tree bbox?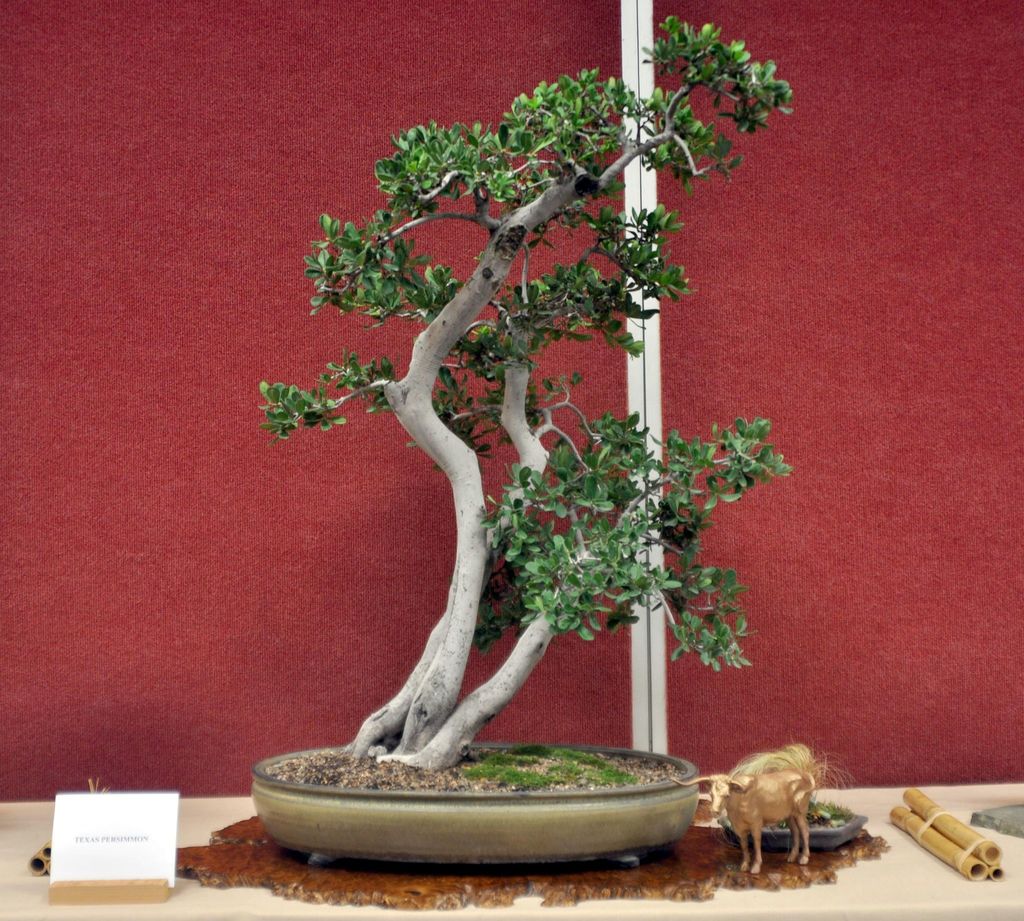
crop(240, 83, 760, 787)
